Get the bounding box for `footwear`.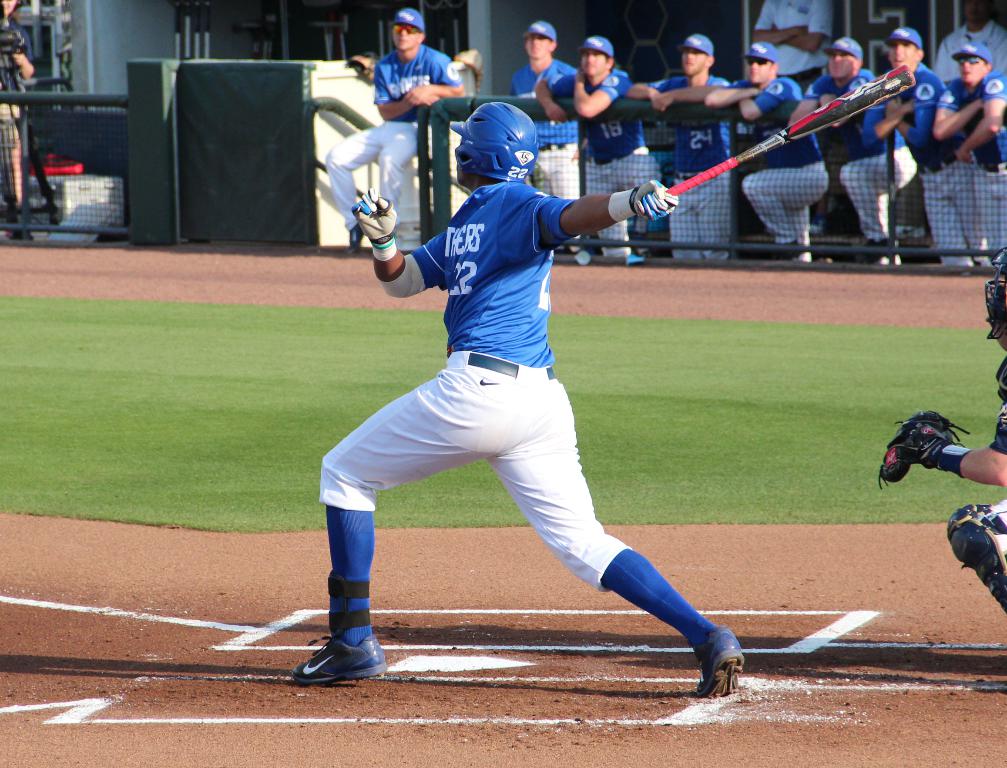
[x1=942, y1=510, x2=1006, y2=604].
